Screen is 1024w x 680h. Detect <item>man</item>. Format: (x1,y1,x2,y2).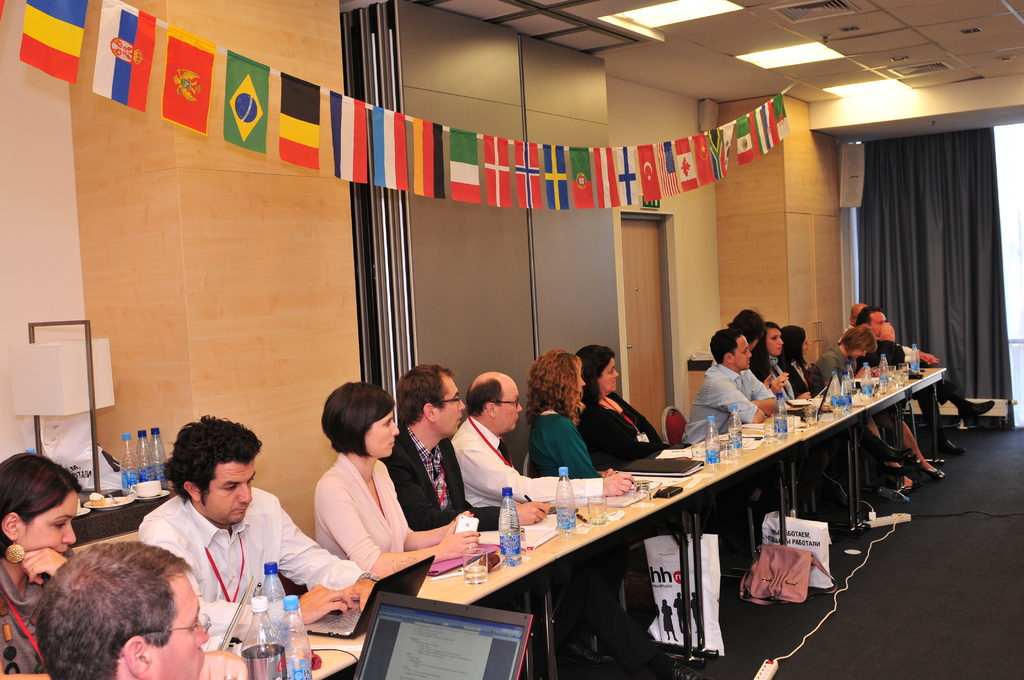
(44,530,231,679).
